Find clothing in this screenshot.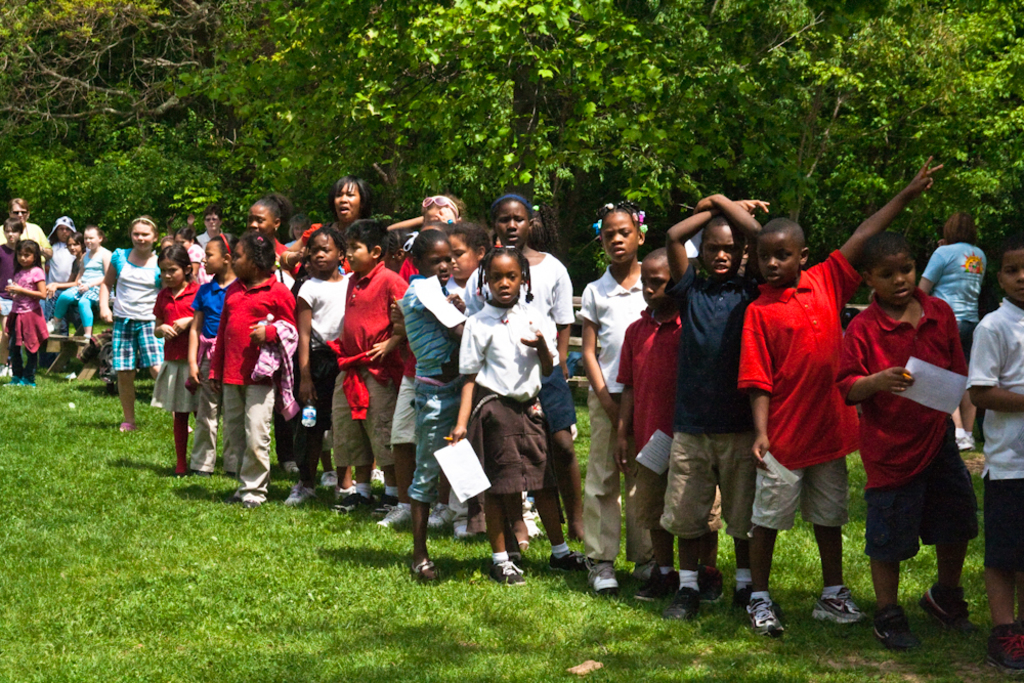
The bounding box for clothing is x1=48, y1=247, x2=110, y2=328.
